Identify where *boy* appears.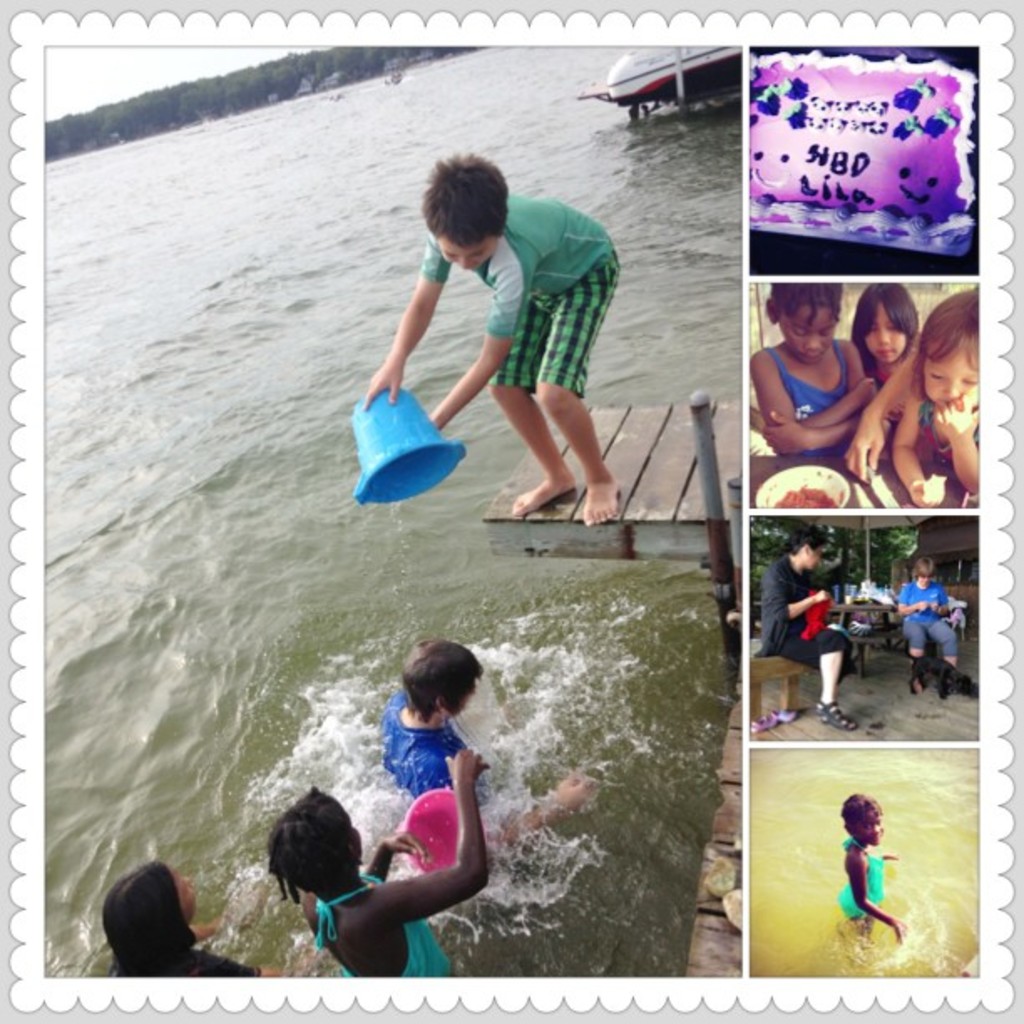
Appears at (348,157,659,509).
